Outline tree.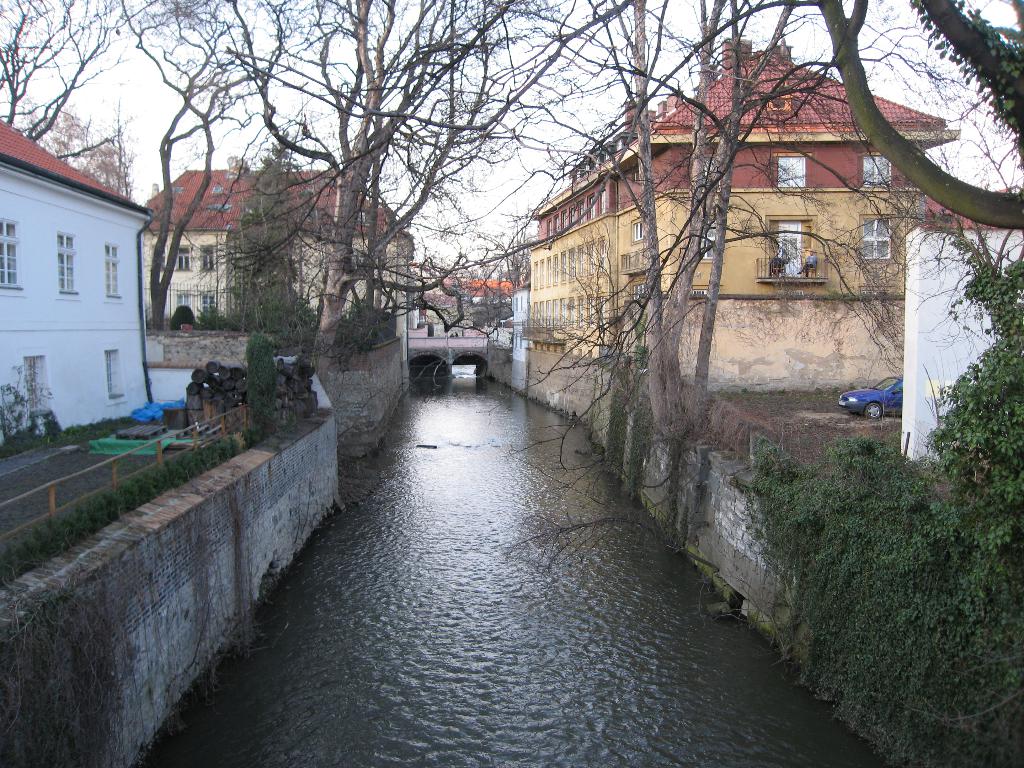
Outline: [3,88,137,200].
